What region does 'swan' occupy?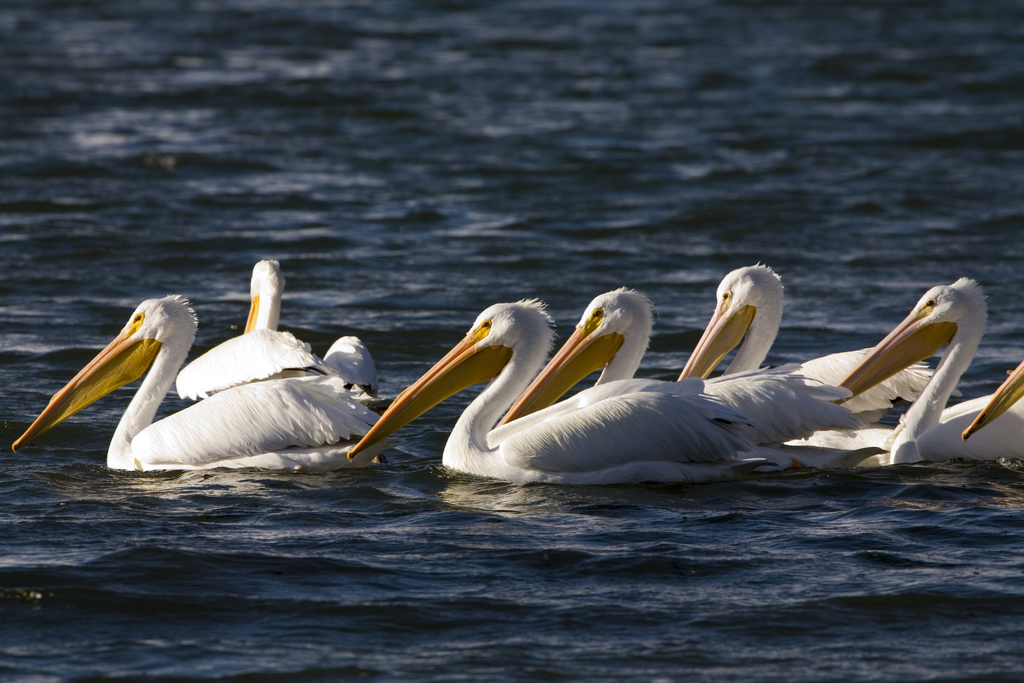
(342,293,778,481).
